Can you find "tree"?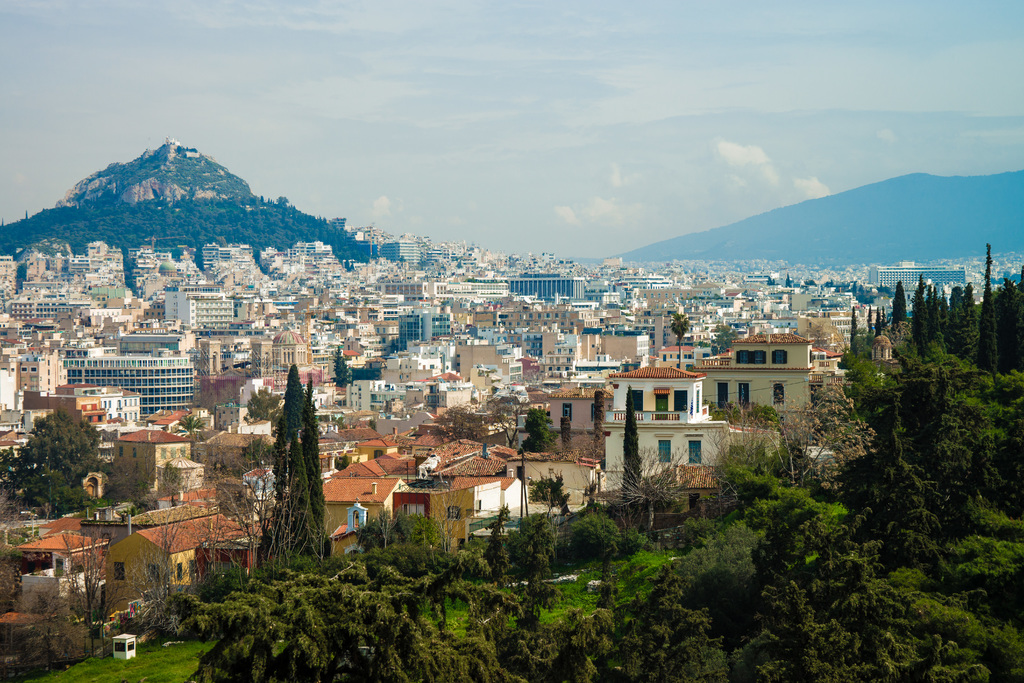
Yes, bounding box: (395, 253, 408, 259).
